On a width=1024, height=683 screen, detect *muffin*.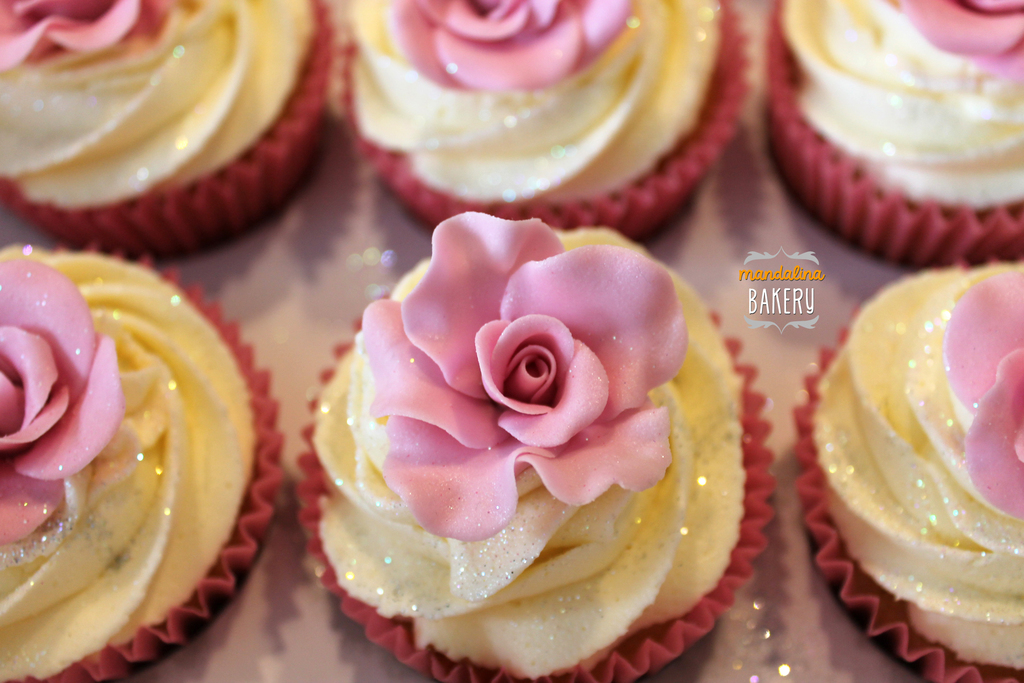
{"x1": 765, "y1": 0, "x2": 1023, "y2": 268}.
